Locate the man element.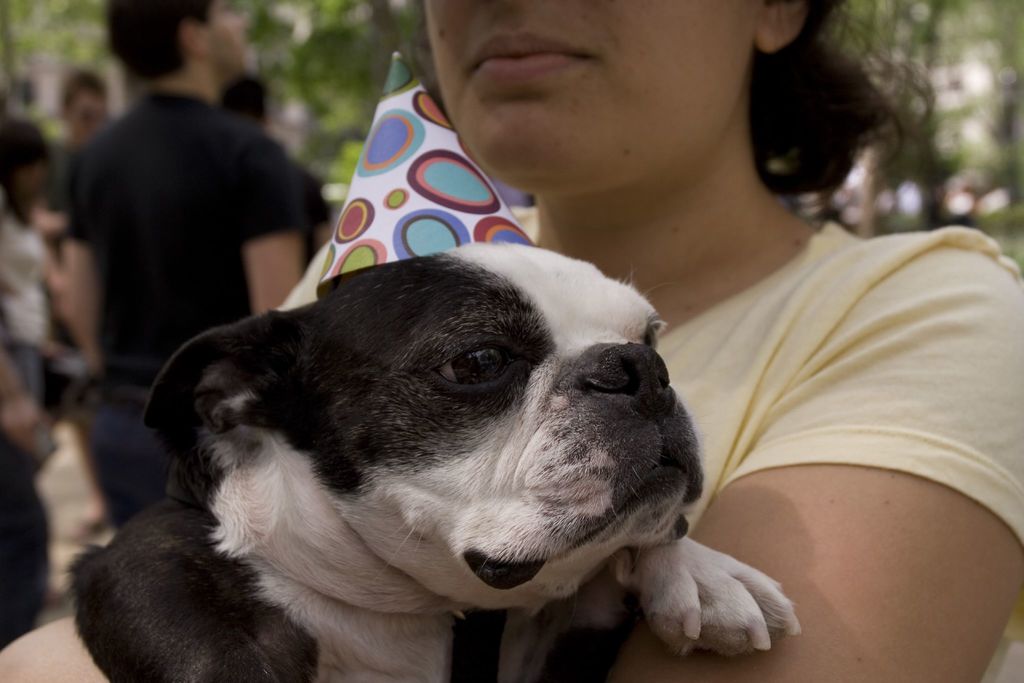
Element bbox: (217,70,335,264).
